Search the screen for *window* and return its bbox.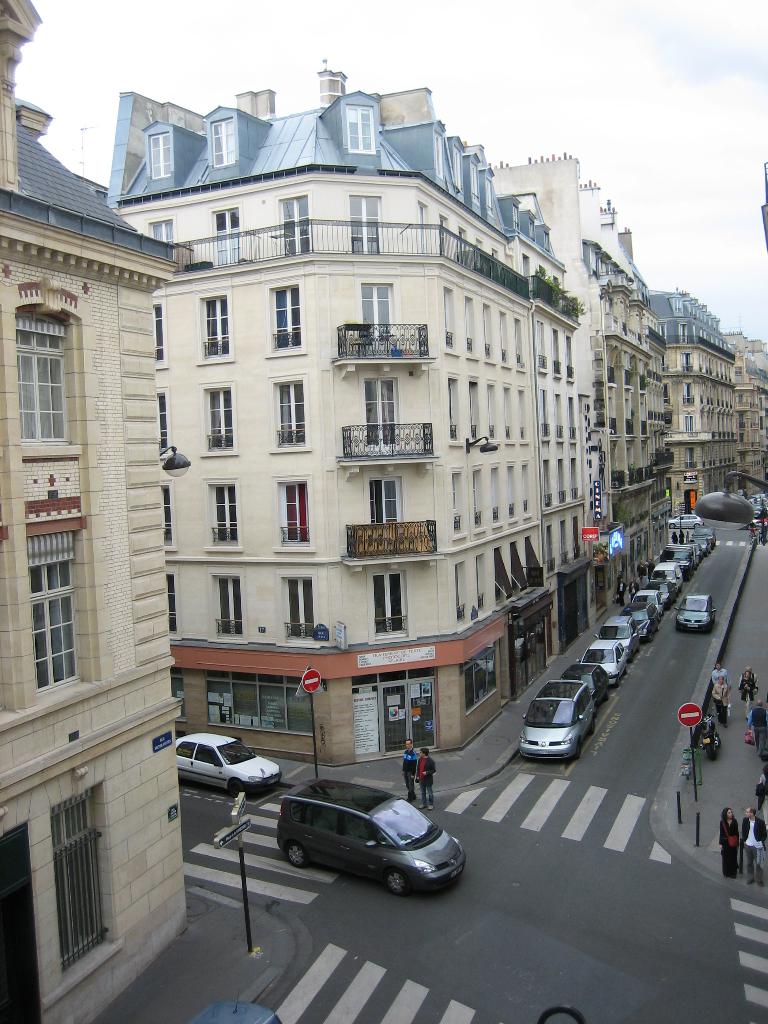
Found: [left=150, top=218, right=170, bottom=240].
